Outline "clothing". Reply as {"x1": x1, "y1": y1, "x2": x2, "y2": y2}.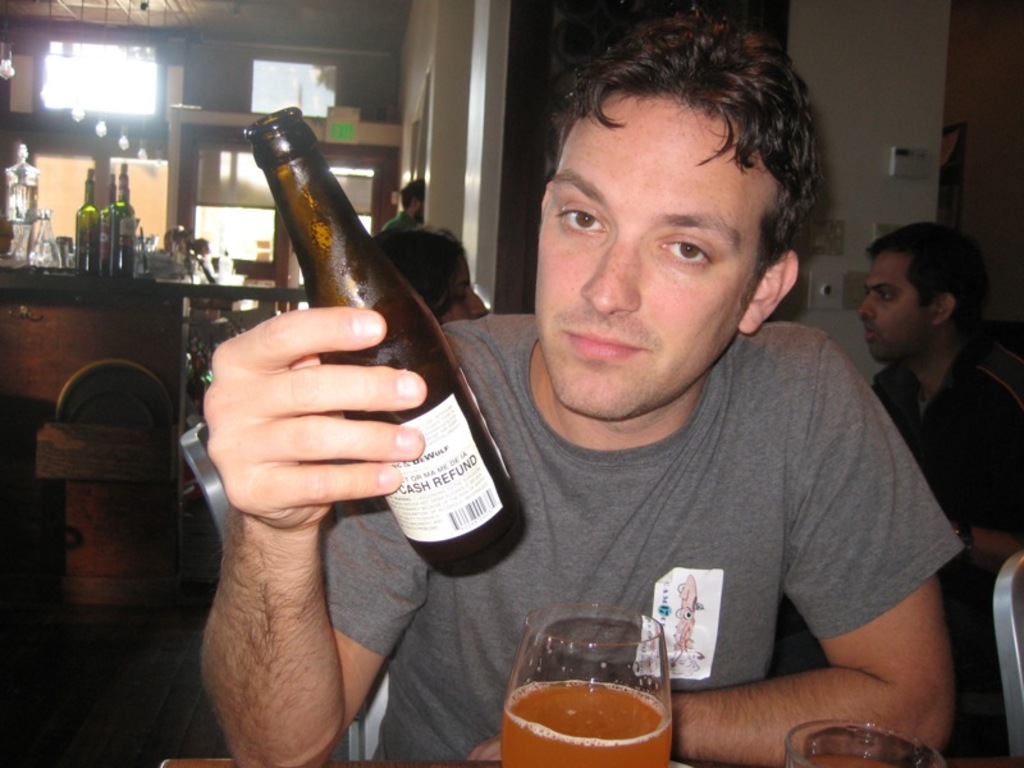
{"x1": 869, "y1": 332, "x2": 1023, "y2": 589}.
